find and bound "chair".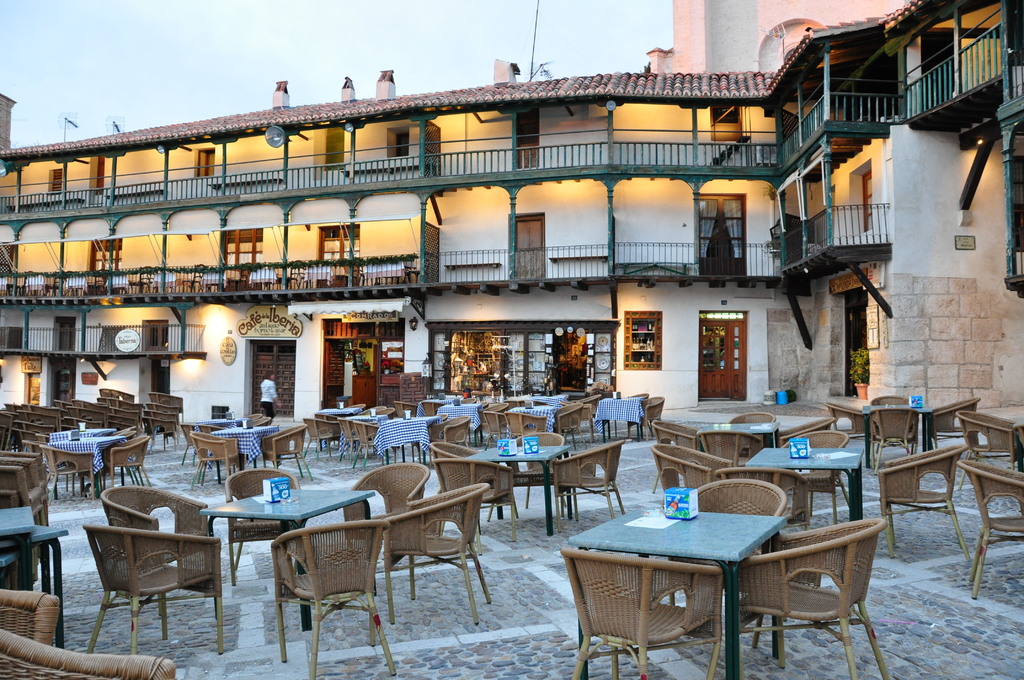
Bound: box=[15, 435, 47, 463].
